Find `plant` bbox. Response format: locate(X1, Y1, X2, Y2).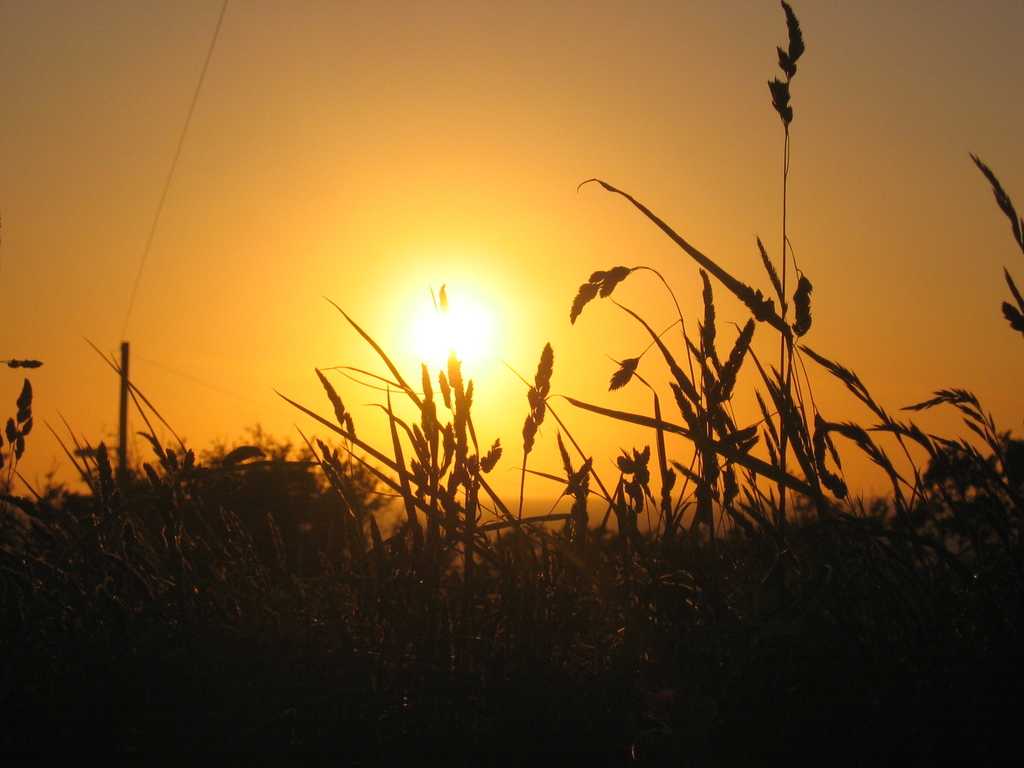
locate(20, 306, 380, 668).
